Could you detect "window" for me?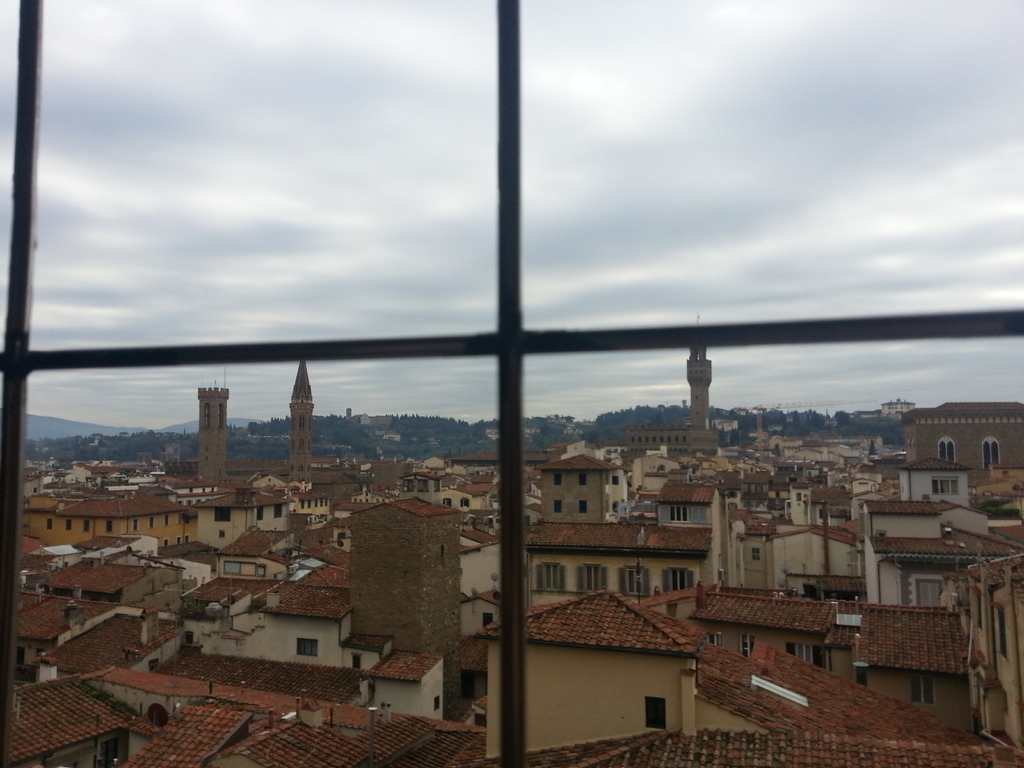
Detection result: <box>538,562,566,595</box>.
